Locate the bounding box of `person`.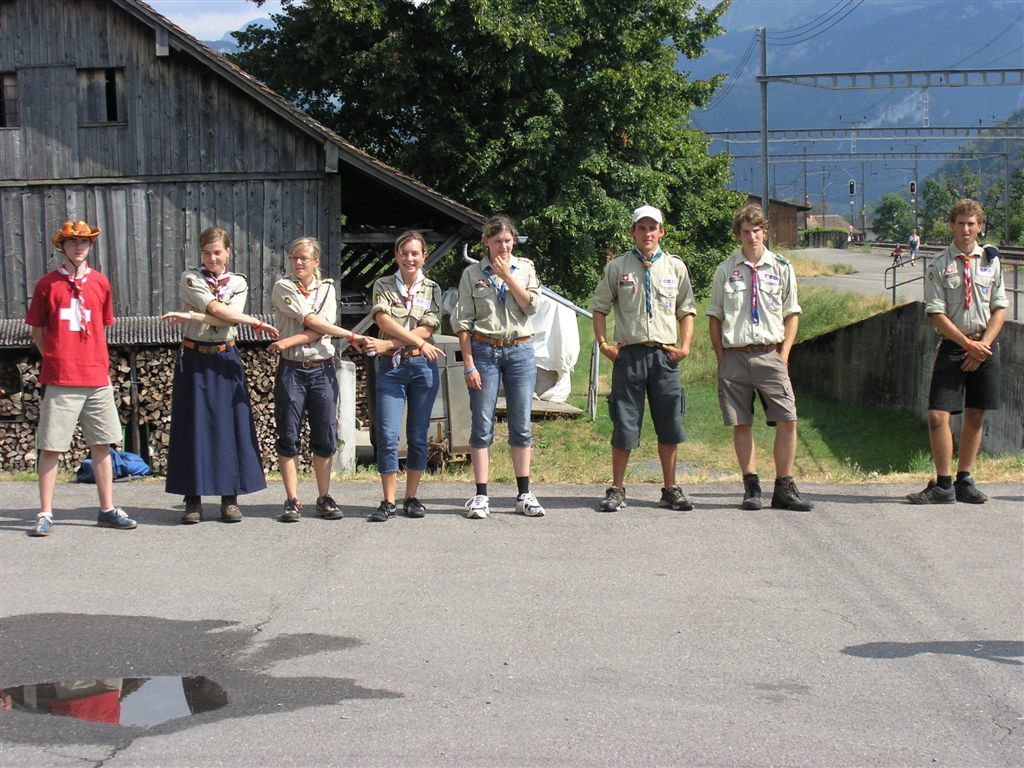
Bounding box: rect(906, 229, 922, 265).
